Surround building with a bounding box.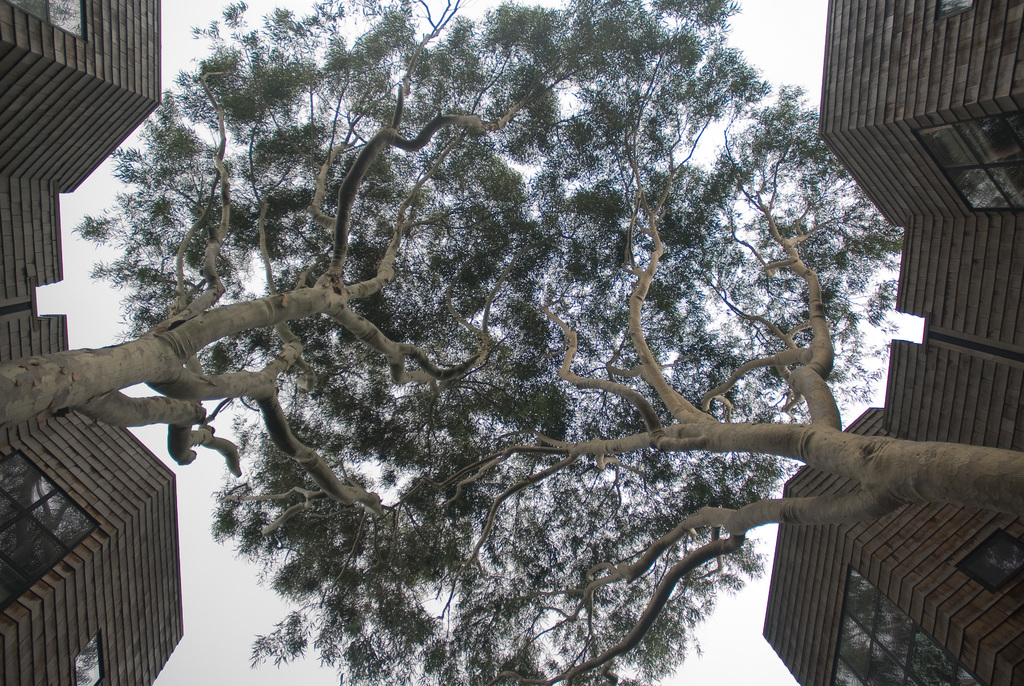
{"left": 0, "top": 0, "right": 191, "bottom": 685}.
